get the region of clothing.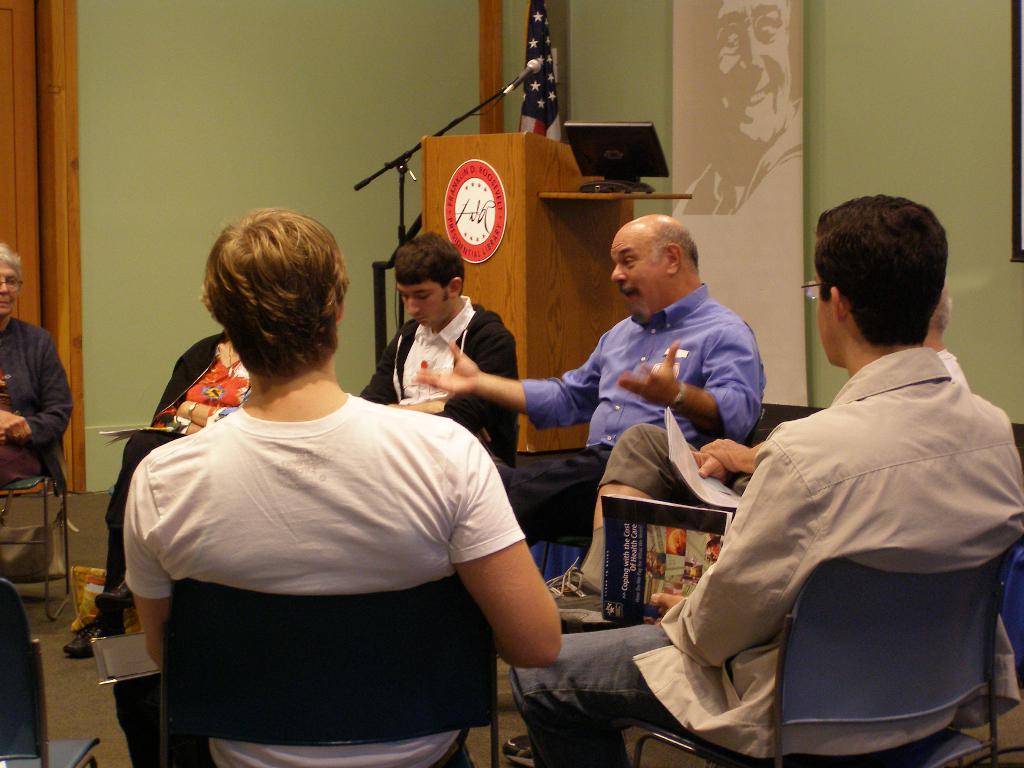
(509, 347, 1023, 767).
